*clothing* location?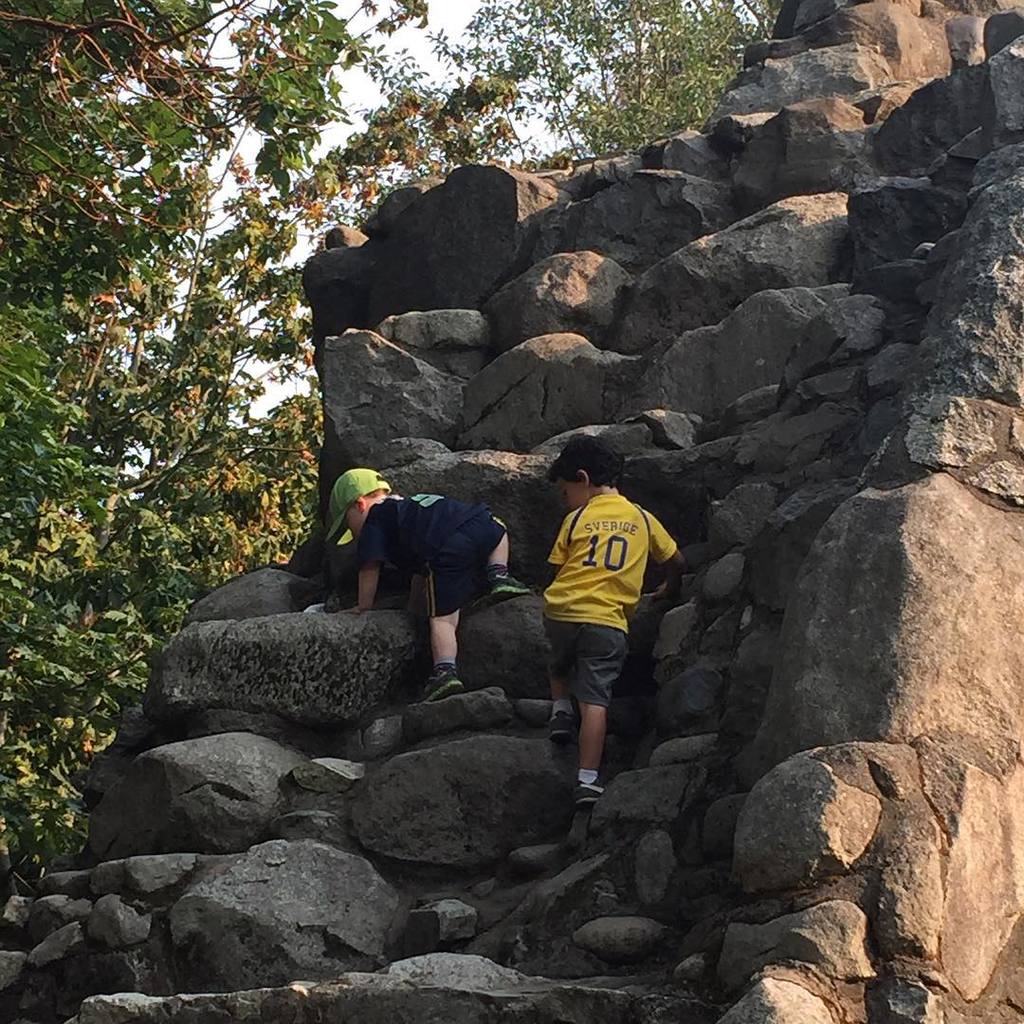
310,460,546,649
